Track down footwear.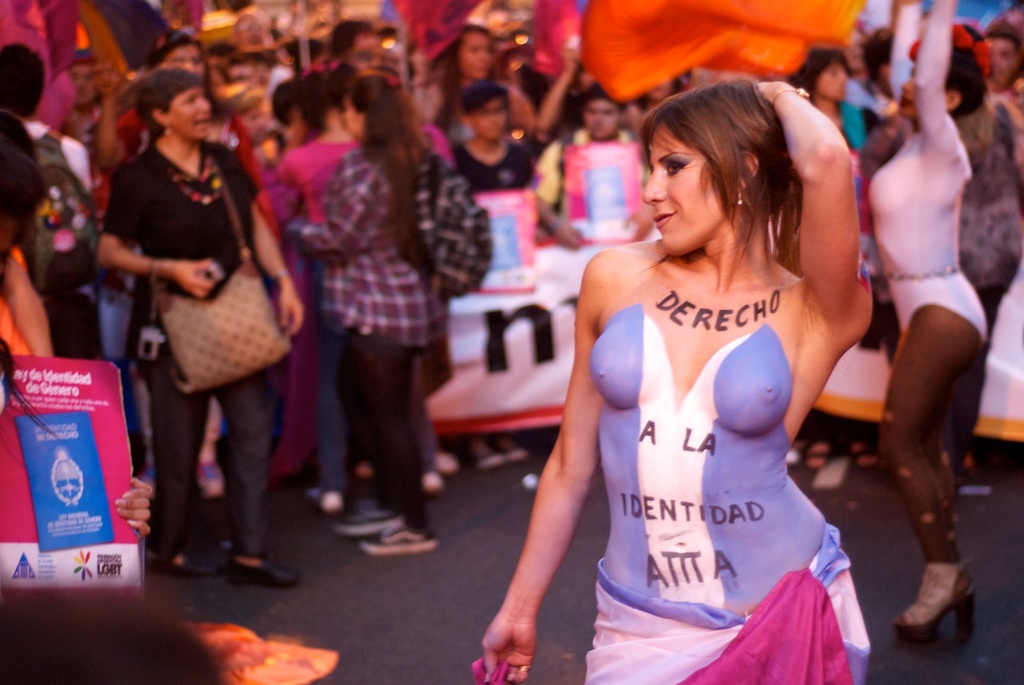
Tracked to left=309, top=485, right=342, bottom=520.
